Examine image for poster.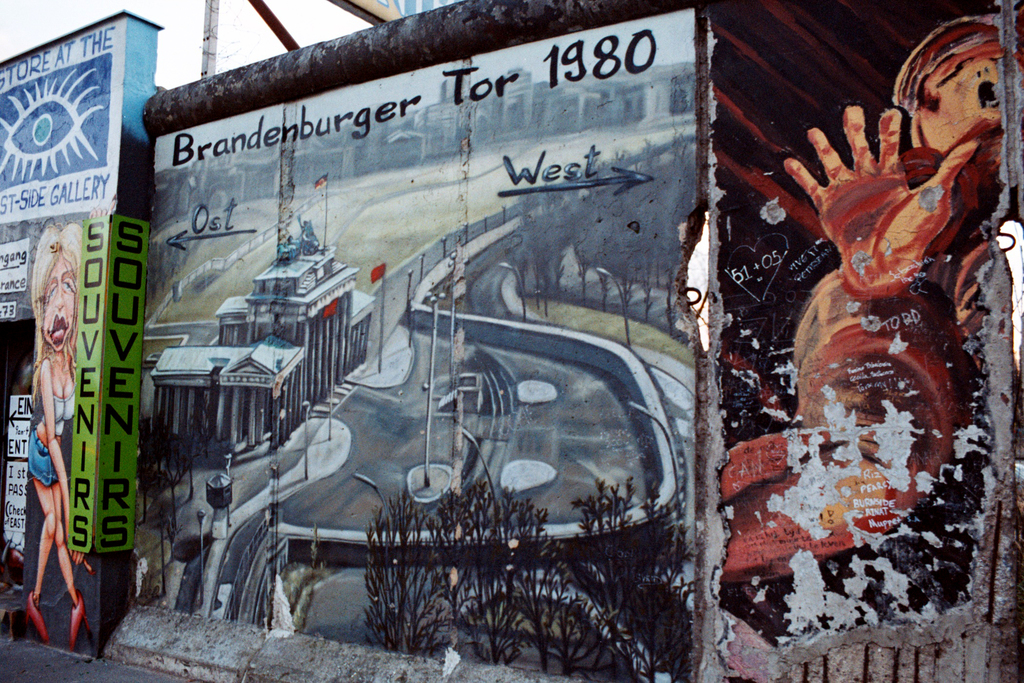
Examination result: crop(703, 0, 1021, 682).
